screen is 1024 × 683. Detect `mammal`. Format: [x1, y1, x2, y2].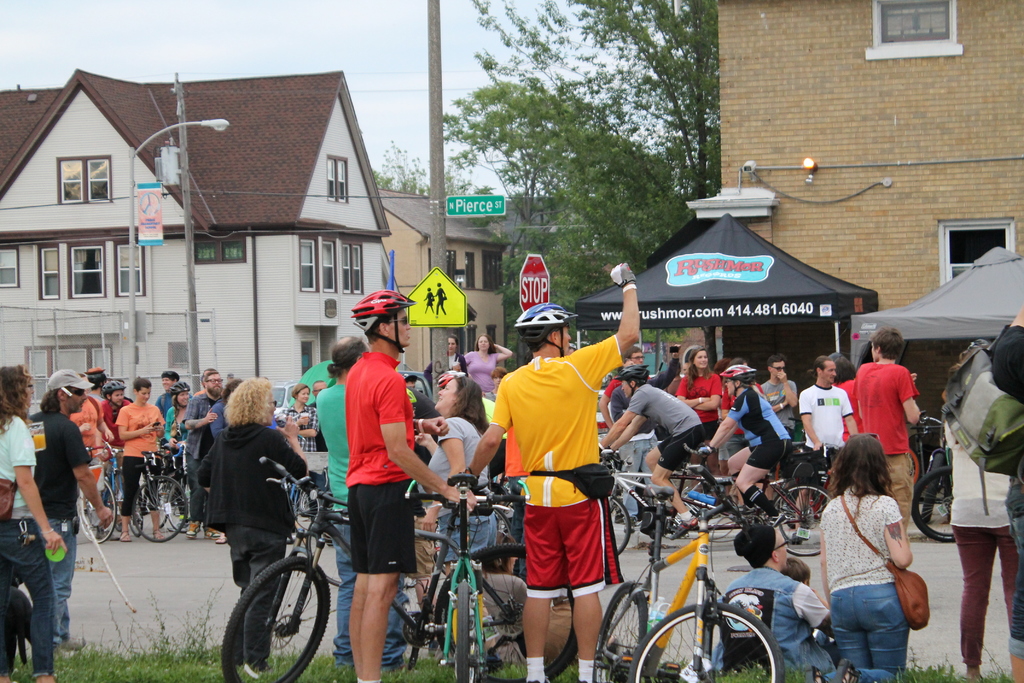
[0, 361, 71, 682].
